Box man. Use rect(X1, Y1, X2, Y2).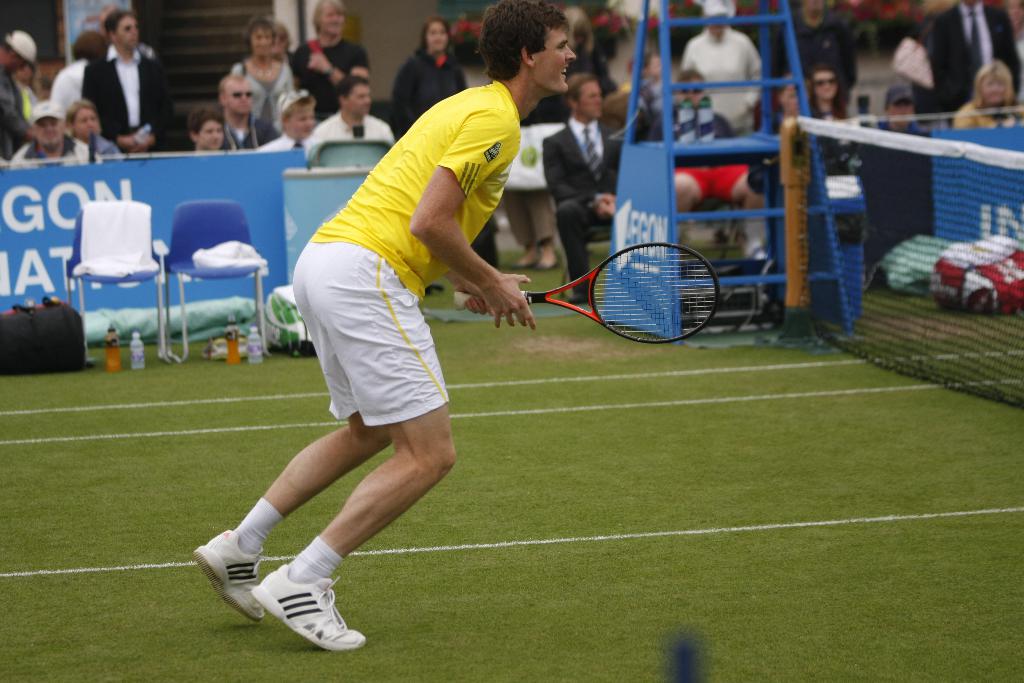
rect(218, 72, 278, 152).
